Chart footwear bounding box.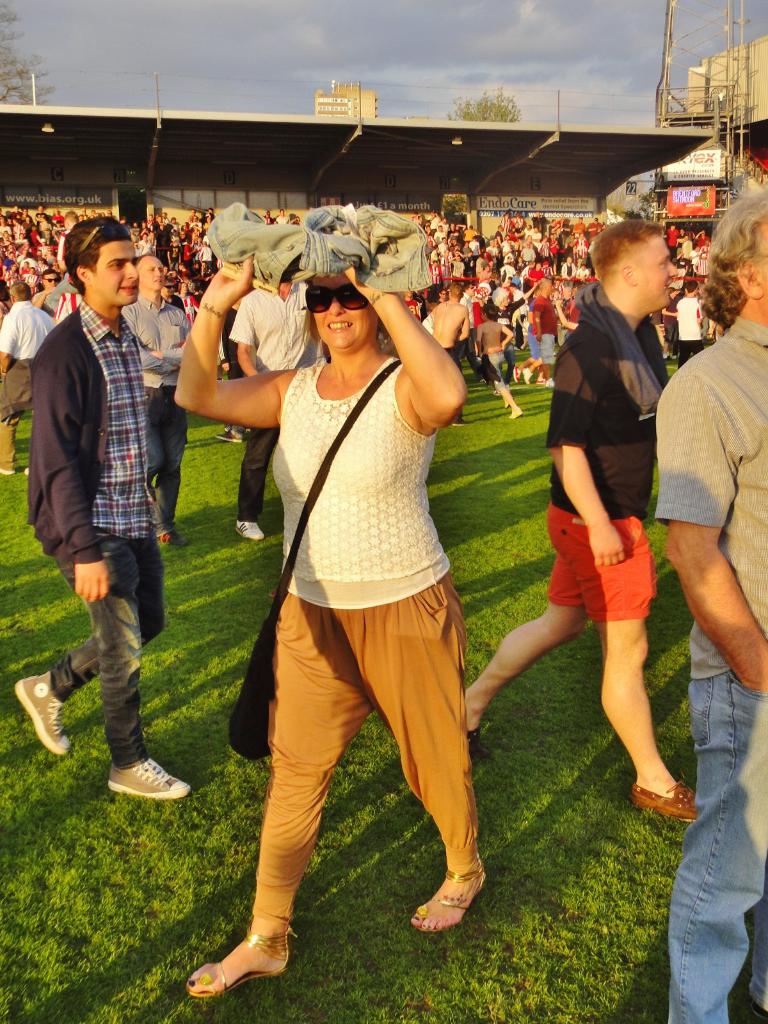
Charted: [453,416,471,427].
